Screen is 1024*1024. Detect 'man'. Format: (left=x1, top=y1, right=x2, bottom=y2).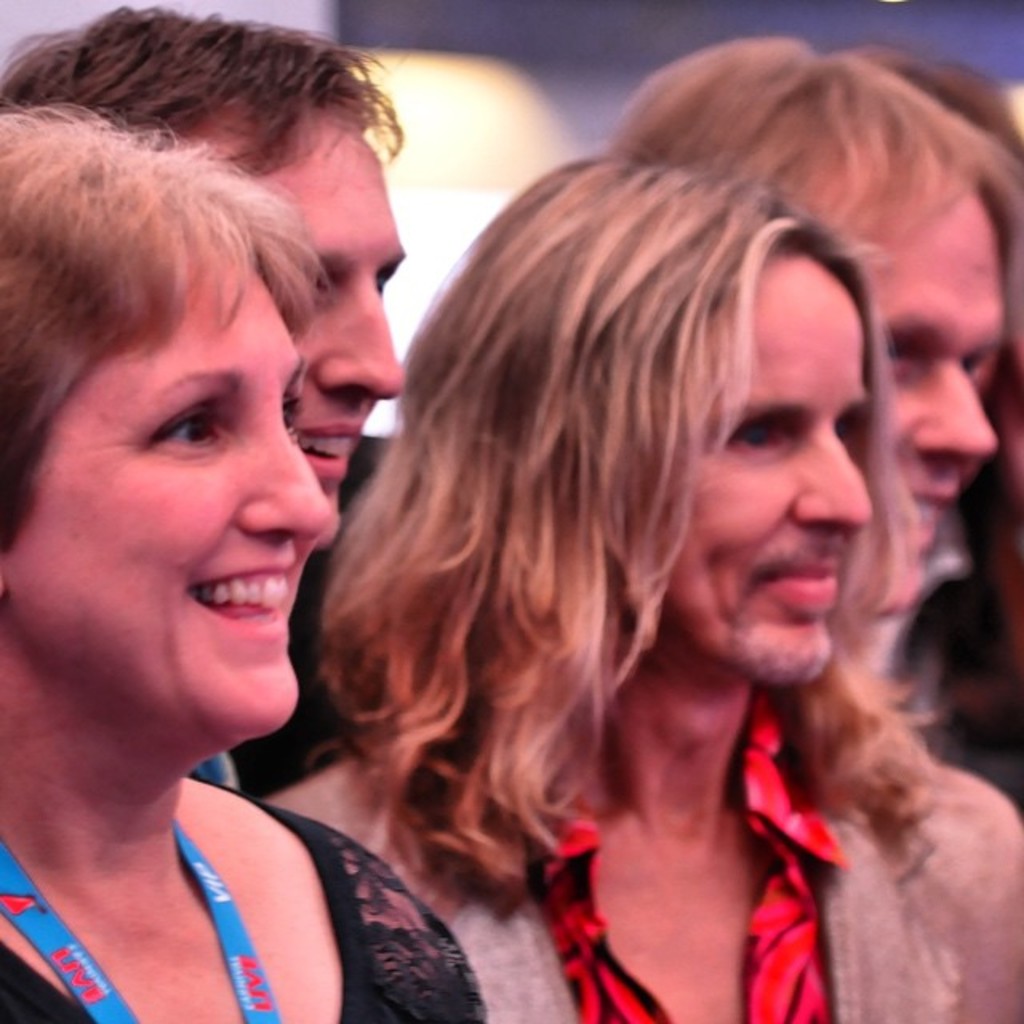
(left=0, top=5, right=403, bottom=789).
